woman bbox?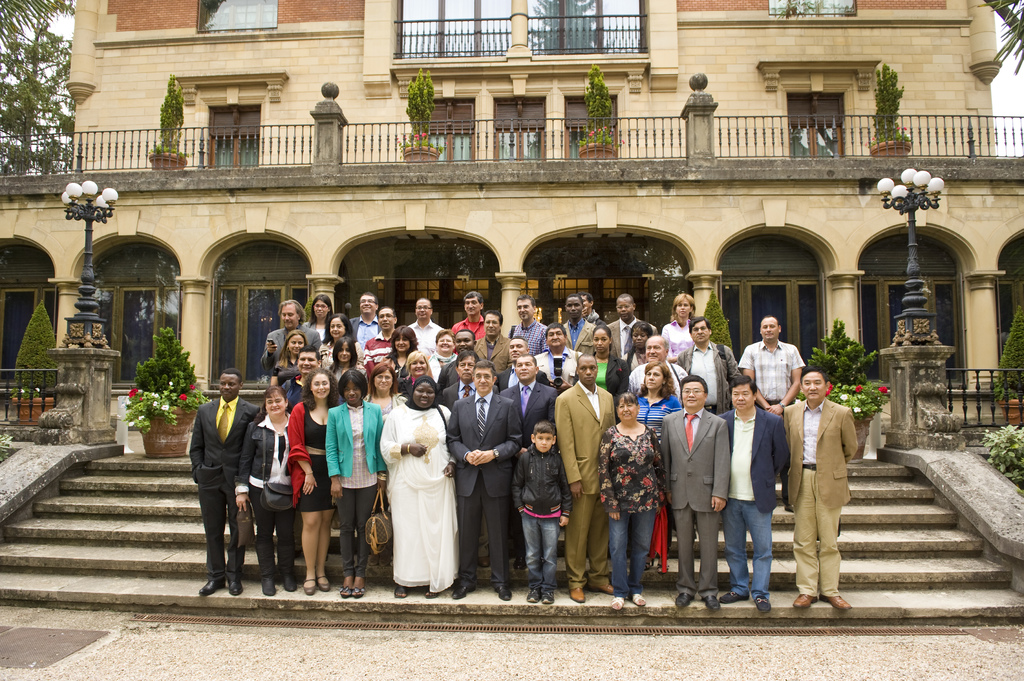
{"left": 330, "top": 333, "right": 358, "bottom": 384}
